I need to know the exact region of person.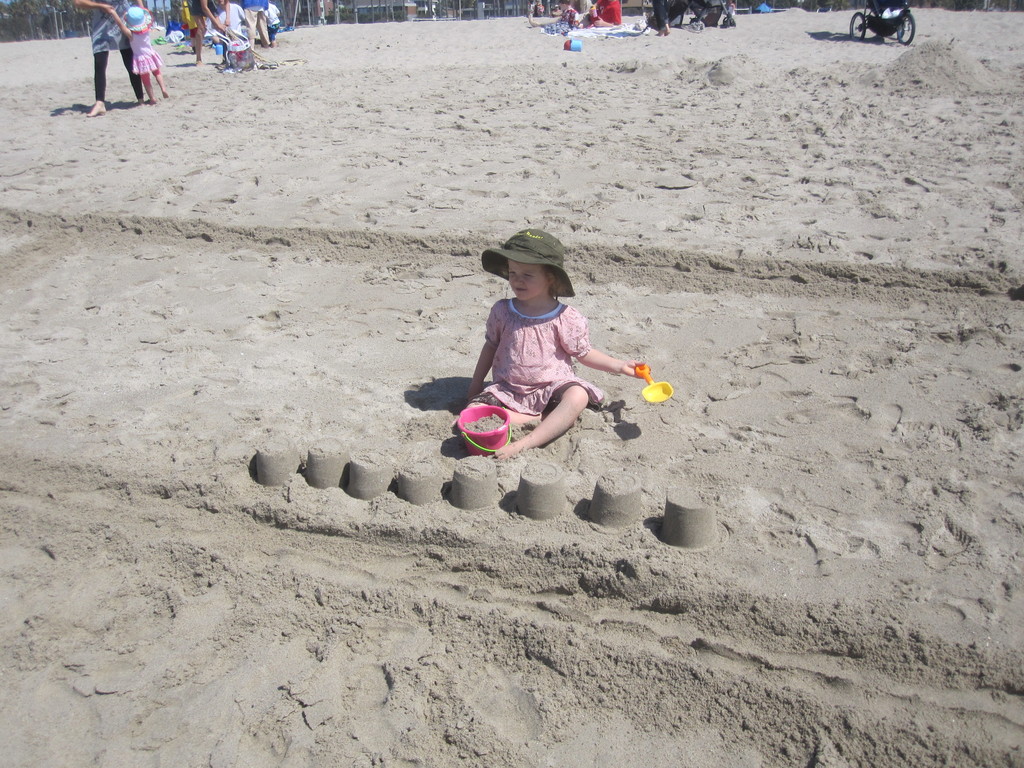
Region: <box>69,0,150,115</box>.
